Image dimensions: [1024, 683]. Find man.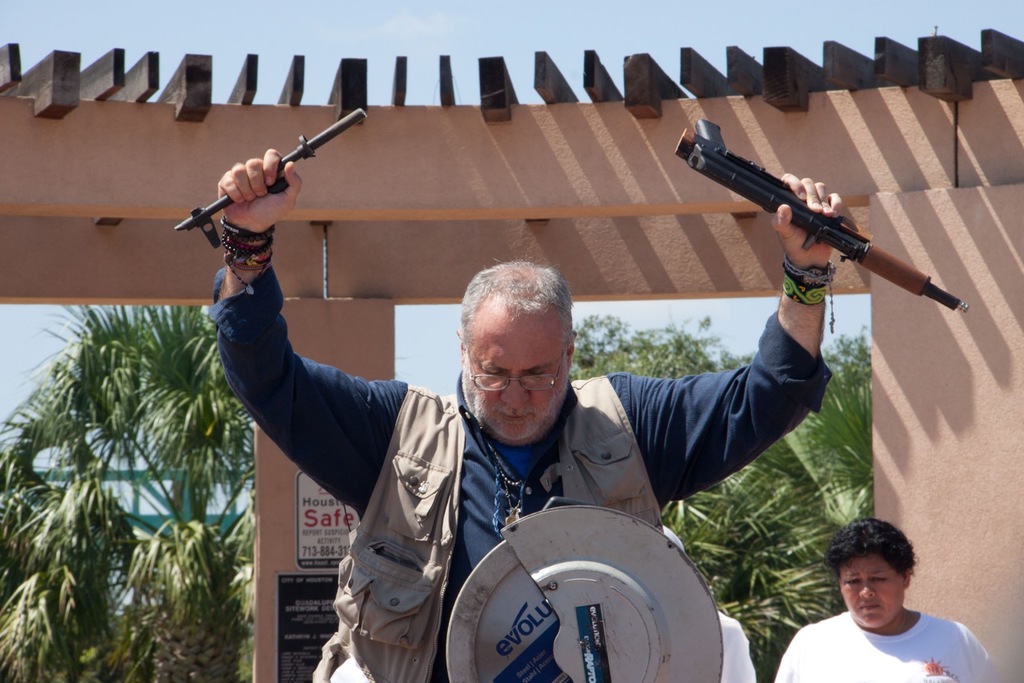
<region>800, 527, 981, 682</region>.
